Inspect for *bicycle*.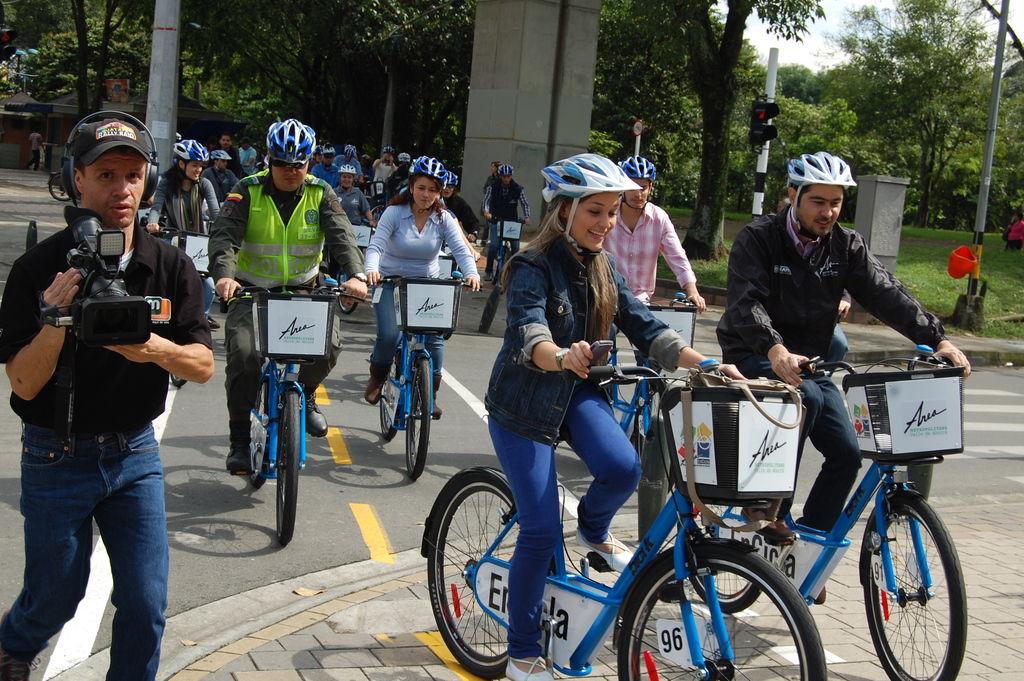
Inspection: BBox(368, 272, 478, 480).
